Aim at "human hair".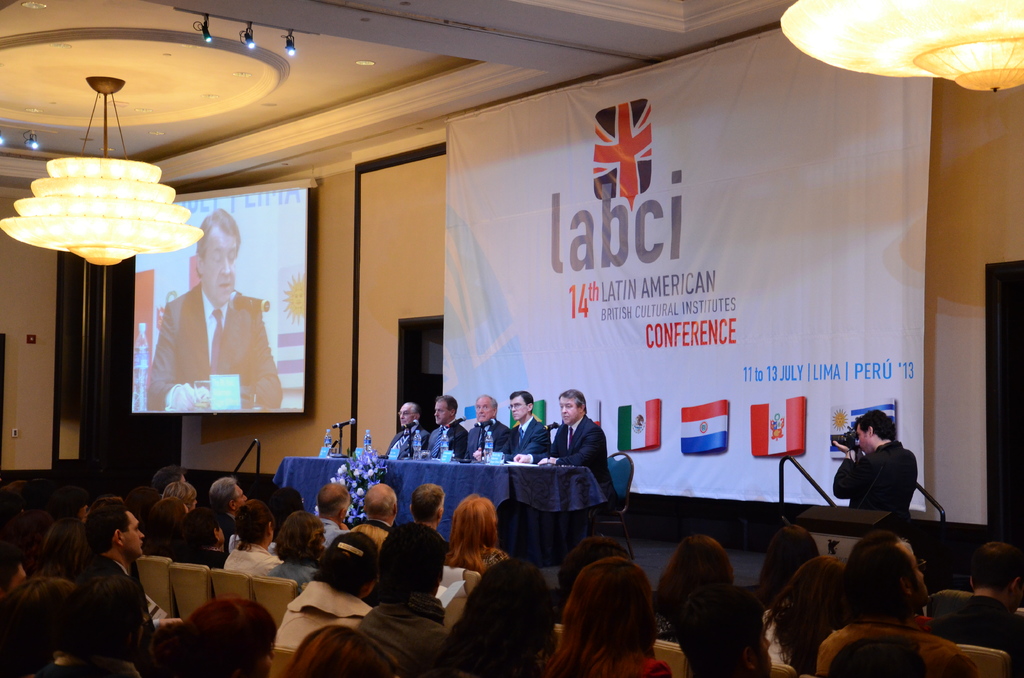
Aimed at bbox=[184, 505, 216, 544].
